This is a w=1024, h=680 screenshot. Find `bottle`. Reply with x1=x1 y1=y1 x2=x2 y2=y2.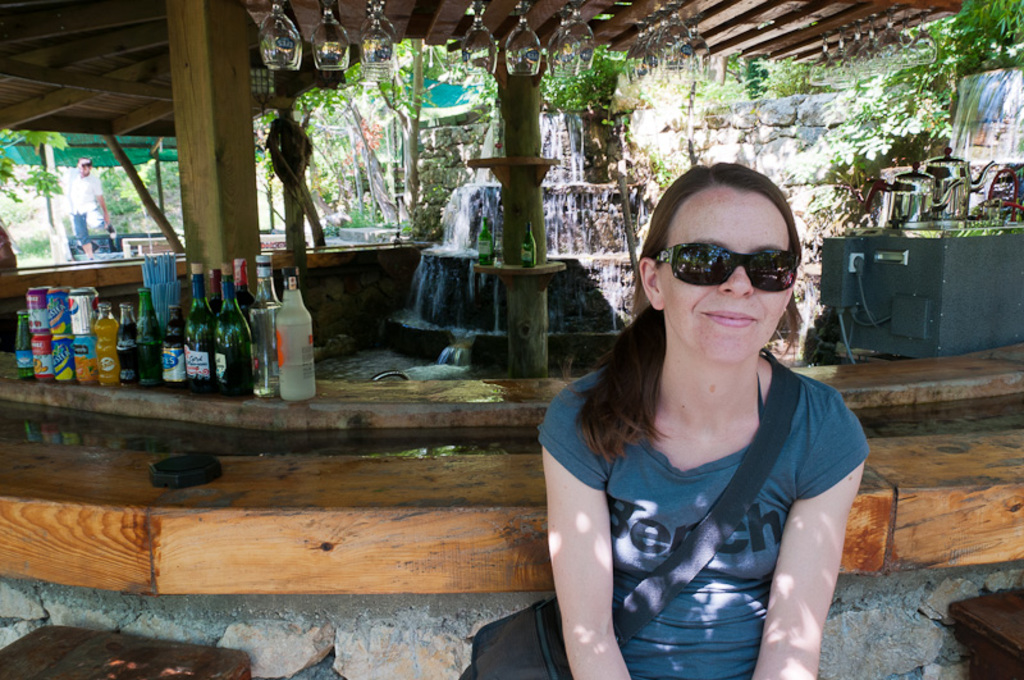
x1=232 y1=260 x2=255 y2=316.
